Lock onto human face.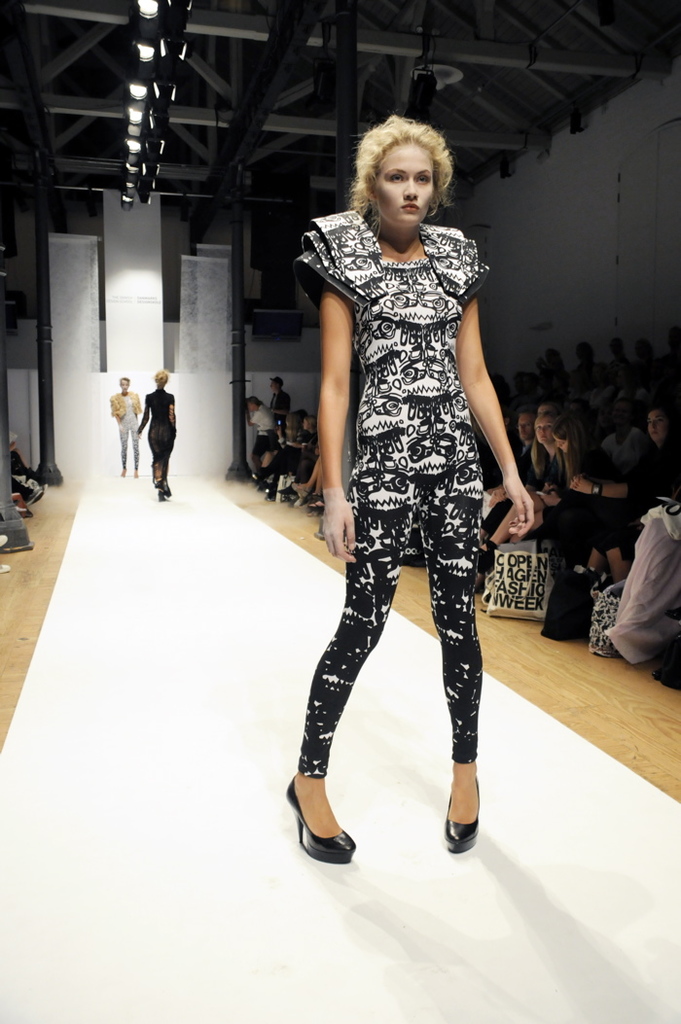
Locked: (372,147,432,233).
